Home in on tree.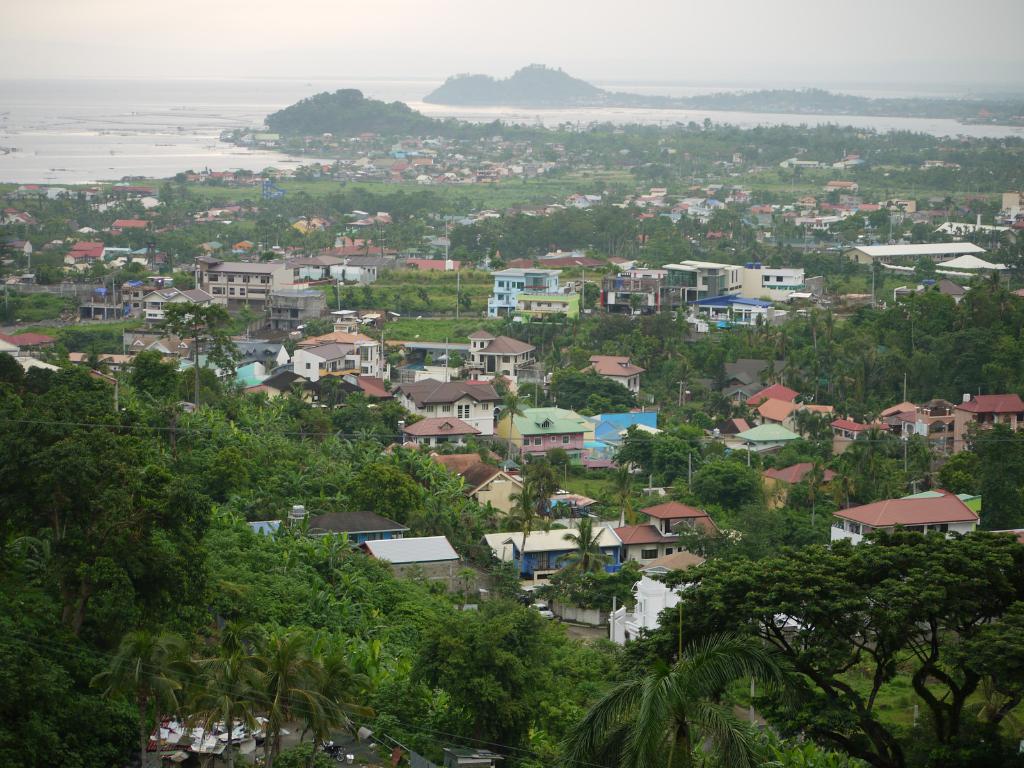
Homed in at <region>547, 375, 585, 415</region>.
